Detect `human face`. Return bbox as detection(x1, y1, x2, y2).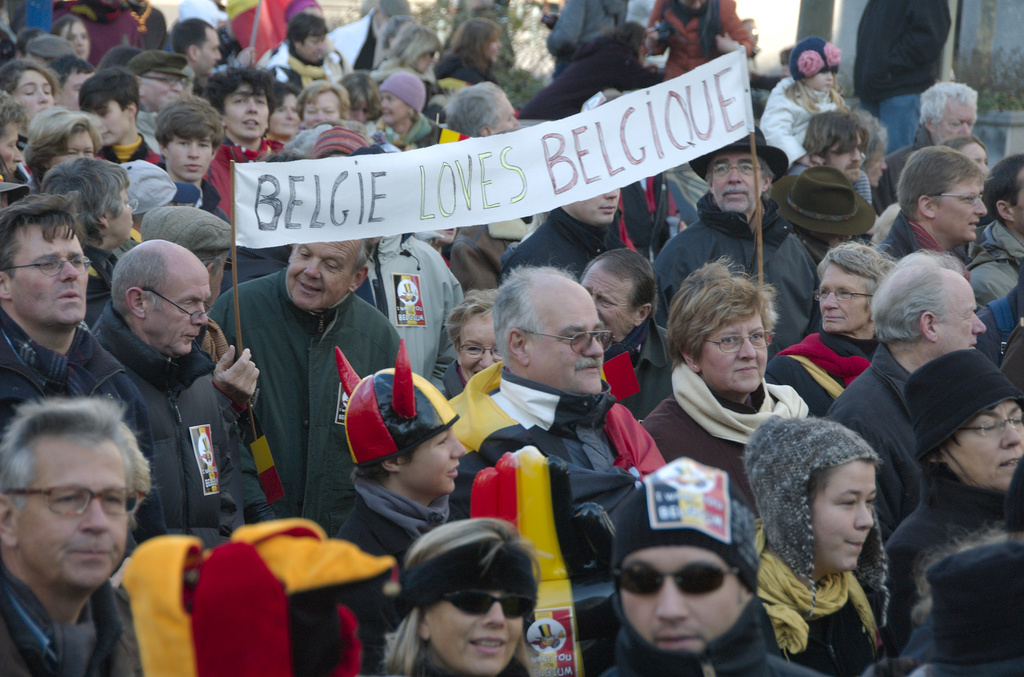
detection(100, 181, 136, 240).
